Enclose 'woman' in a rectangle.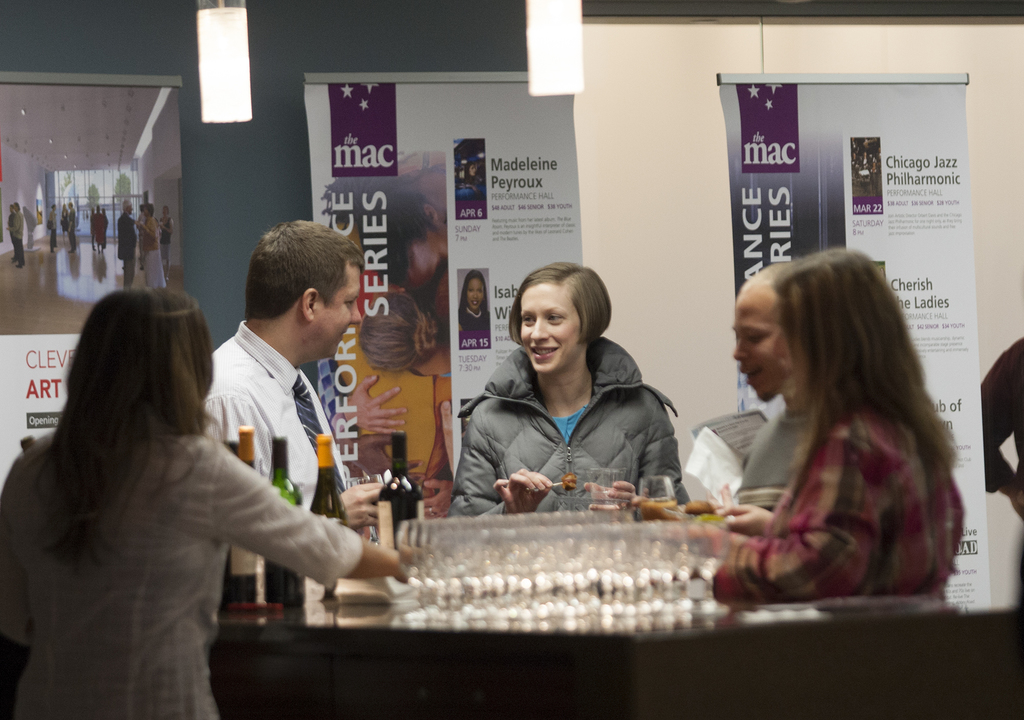
(655,259,800,523).
